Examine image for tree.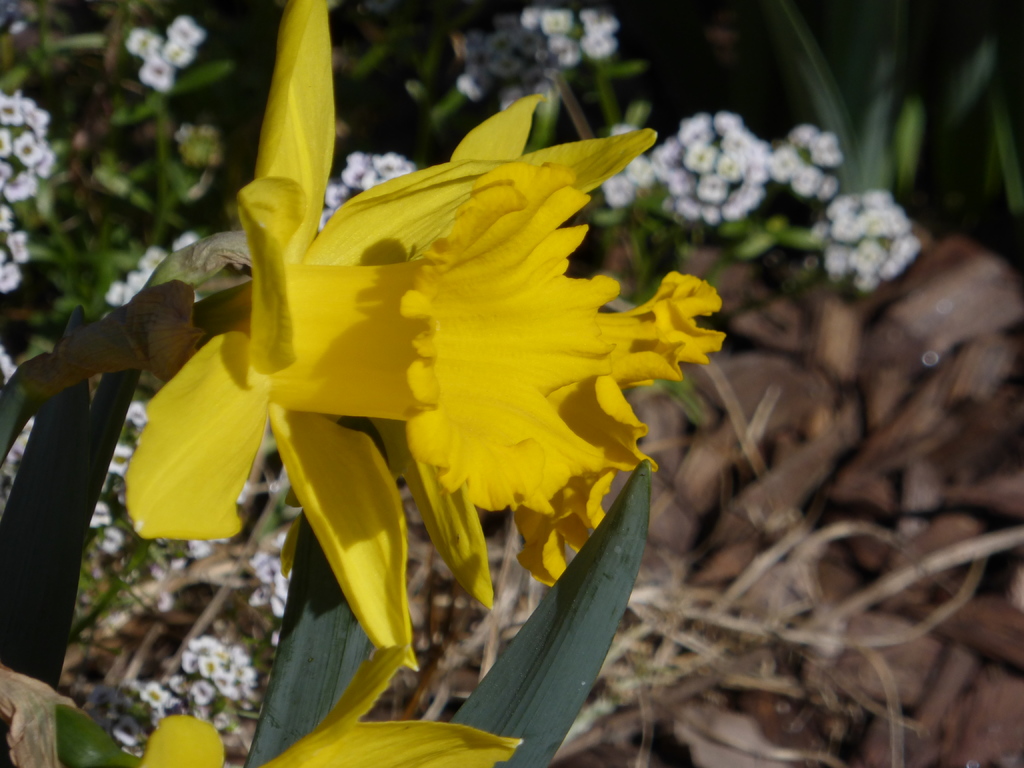
Examination result: box(0, 6, 726, 767).
